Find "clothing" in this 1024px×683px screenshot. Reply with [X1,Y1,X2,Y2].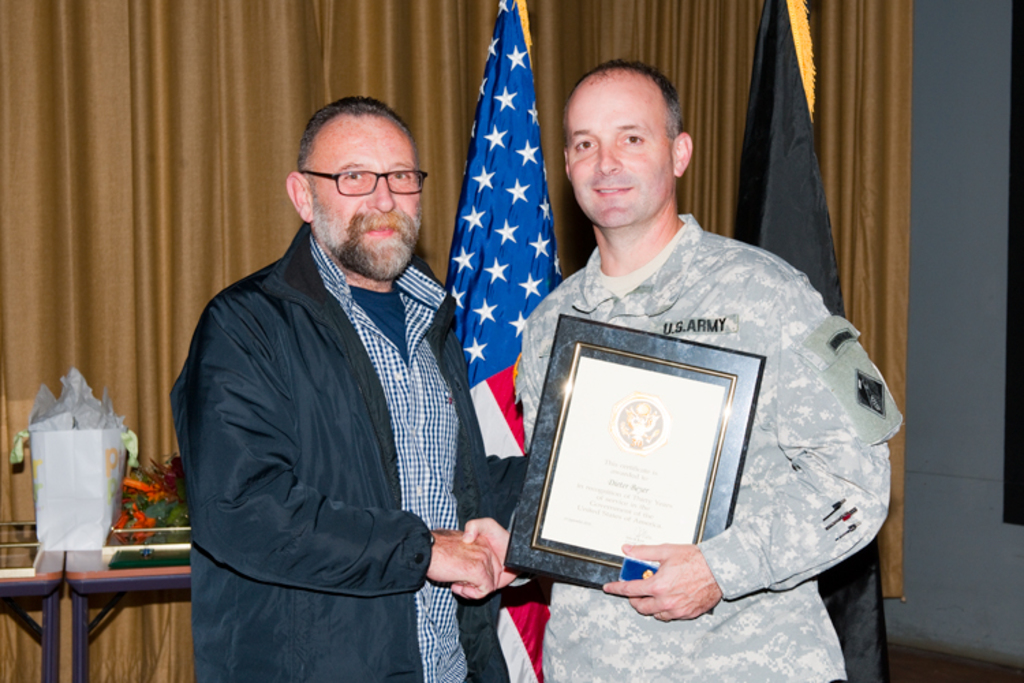
[515,216,897,682].
